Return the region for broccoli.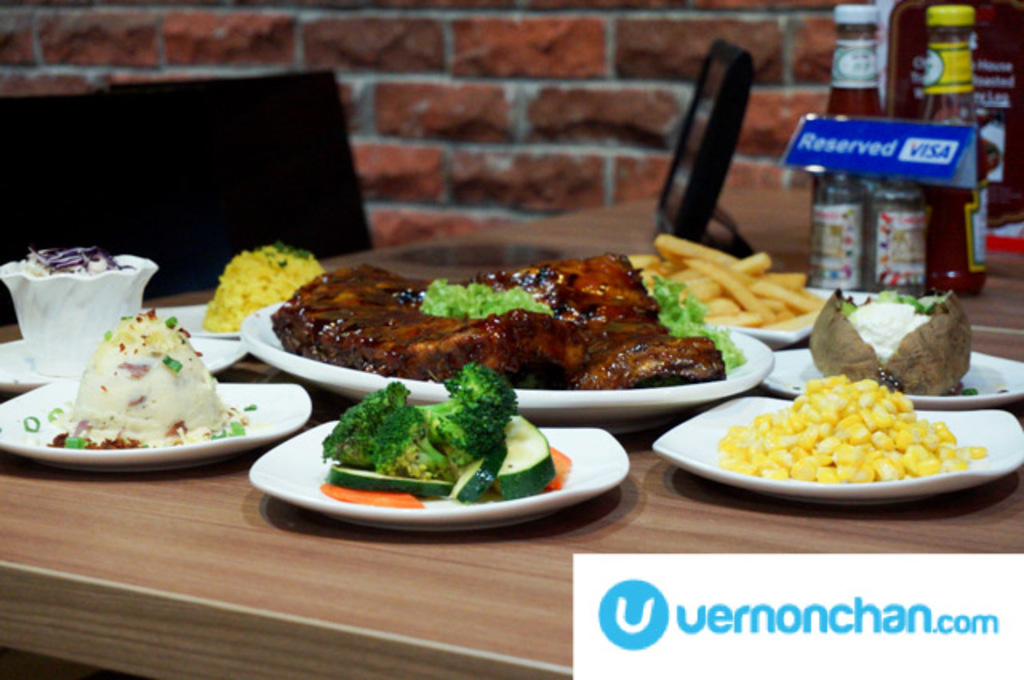
left=320, top=381, right=448, bottom=477.
